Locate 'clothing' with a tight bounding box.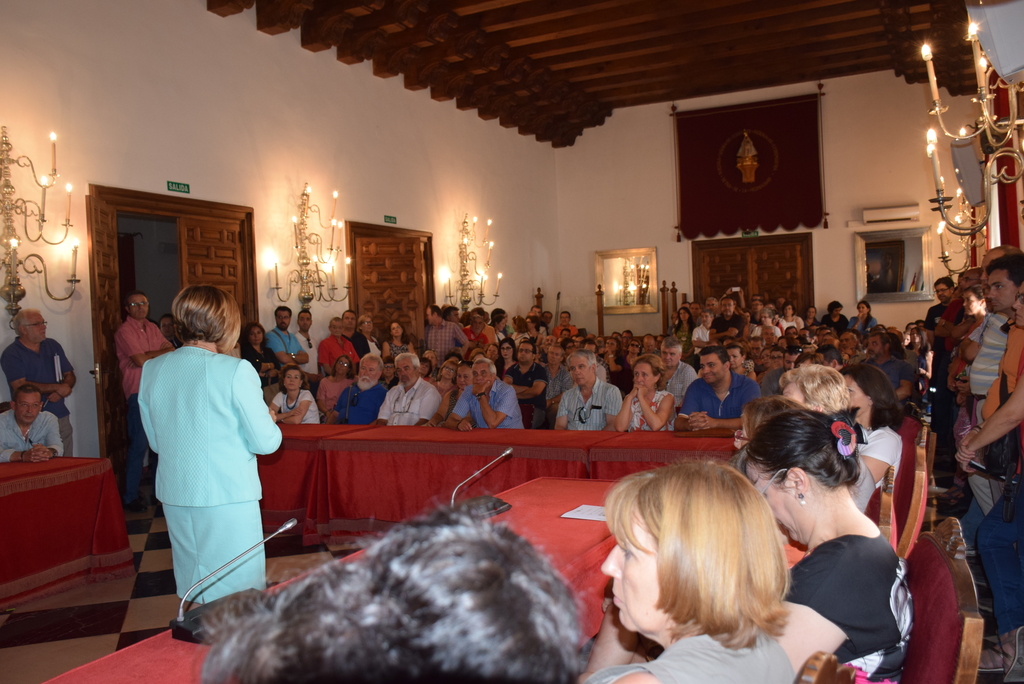
(x1=264, y1=319, x2=320, y2=367).
